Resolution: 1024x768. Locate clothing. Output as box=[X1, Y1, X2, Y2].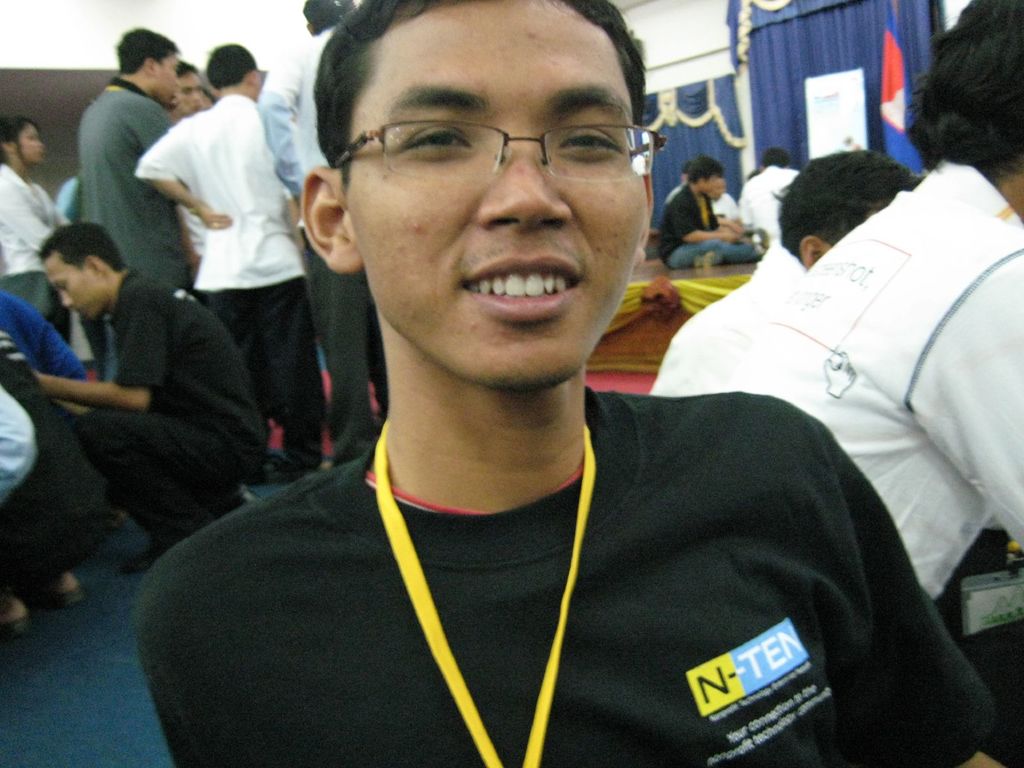
box=[708, 154, 1023, 604].
